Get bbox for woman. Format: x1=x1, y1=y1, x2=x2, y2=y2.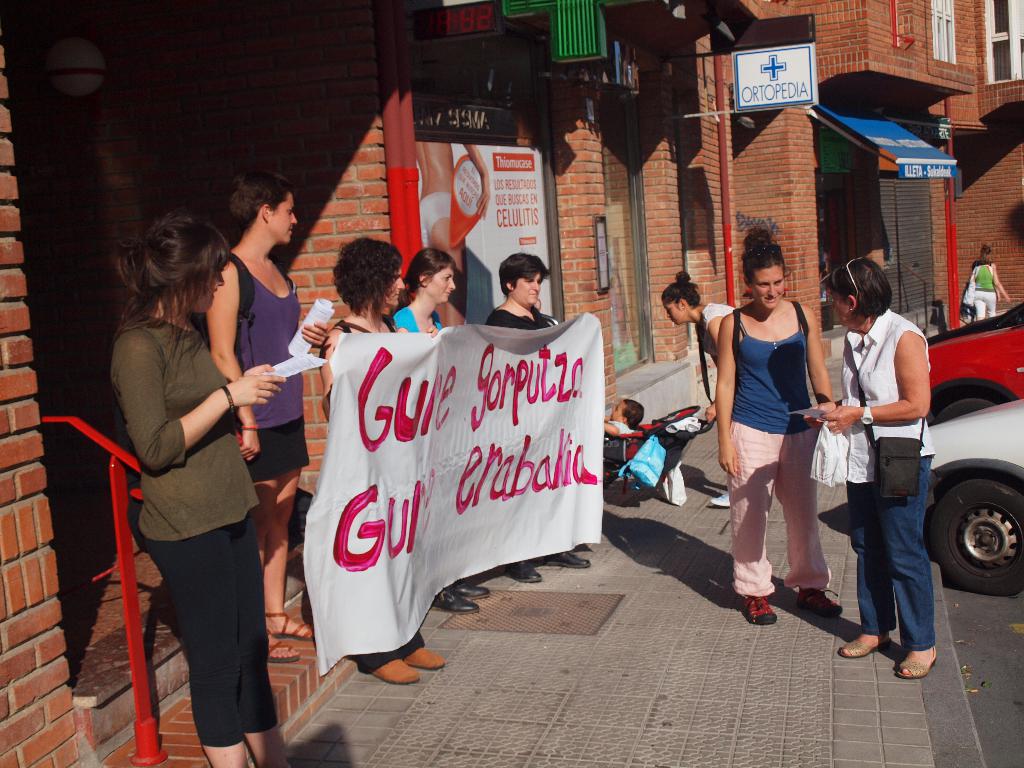
x1=206, y1=166, x2=297, y2=665.
